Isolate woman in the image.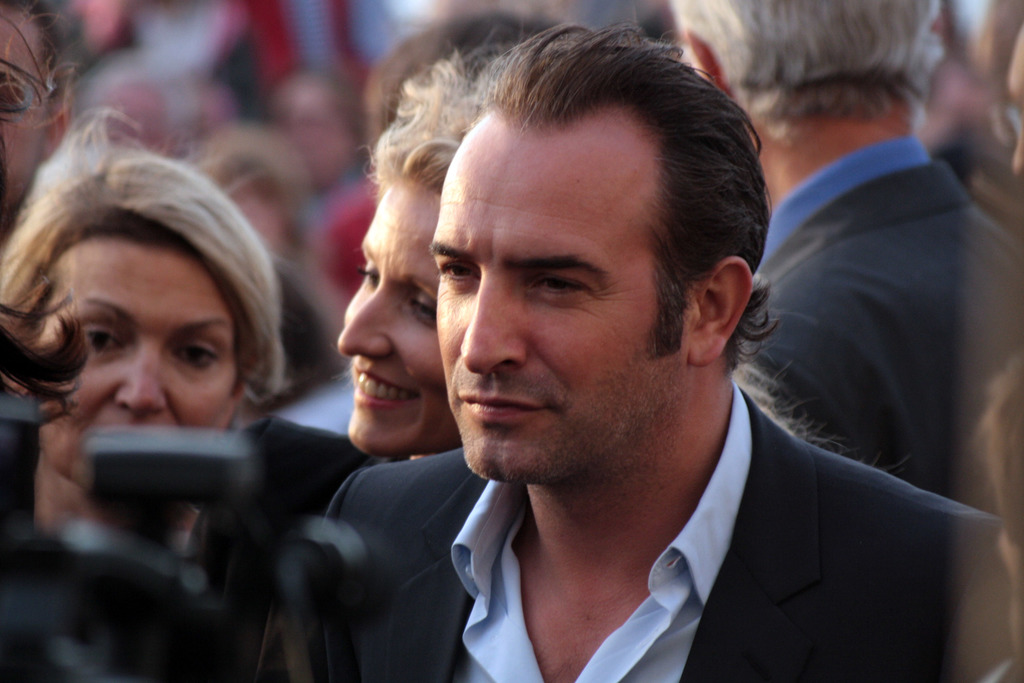
Isolated region: [x1=0, y1=98, x2=291, y2=682].
